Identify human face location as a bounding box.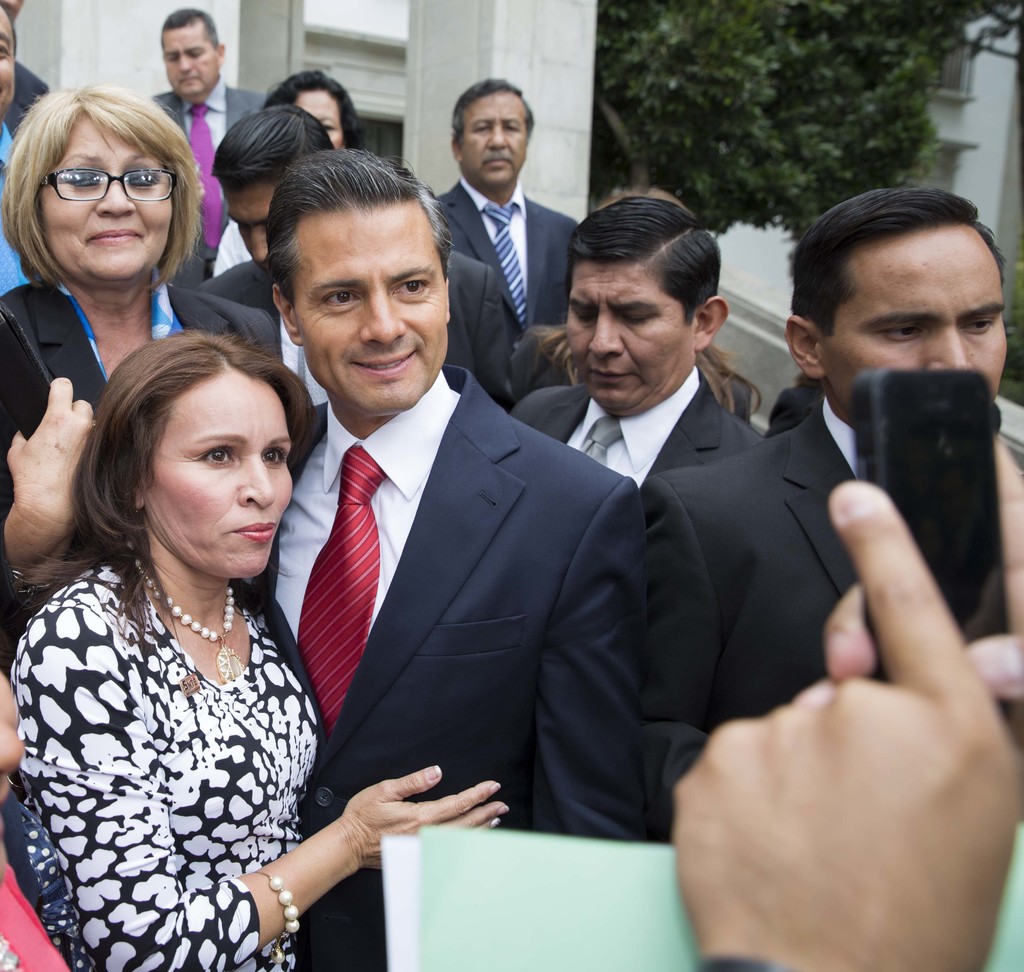
<bbox>567, 267, 696, 415</bbox>.
